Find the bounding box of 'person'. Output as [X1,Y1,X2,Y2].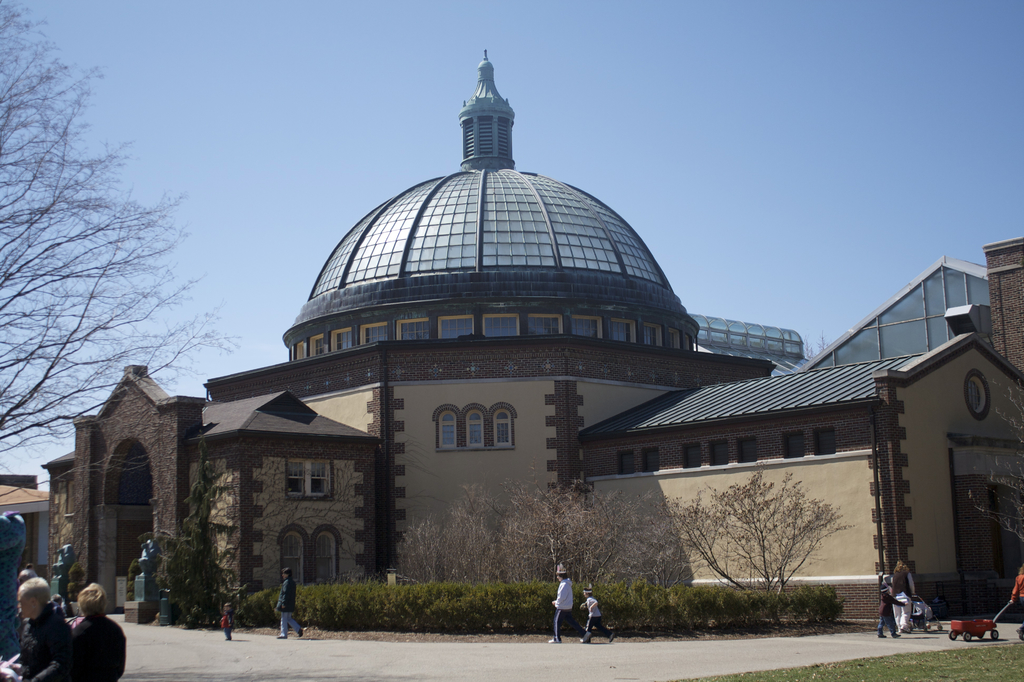
[270,570,300,644].
